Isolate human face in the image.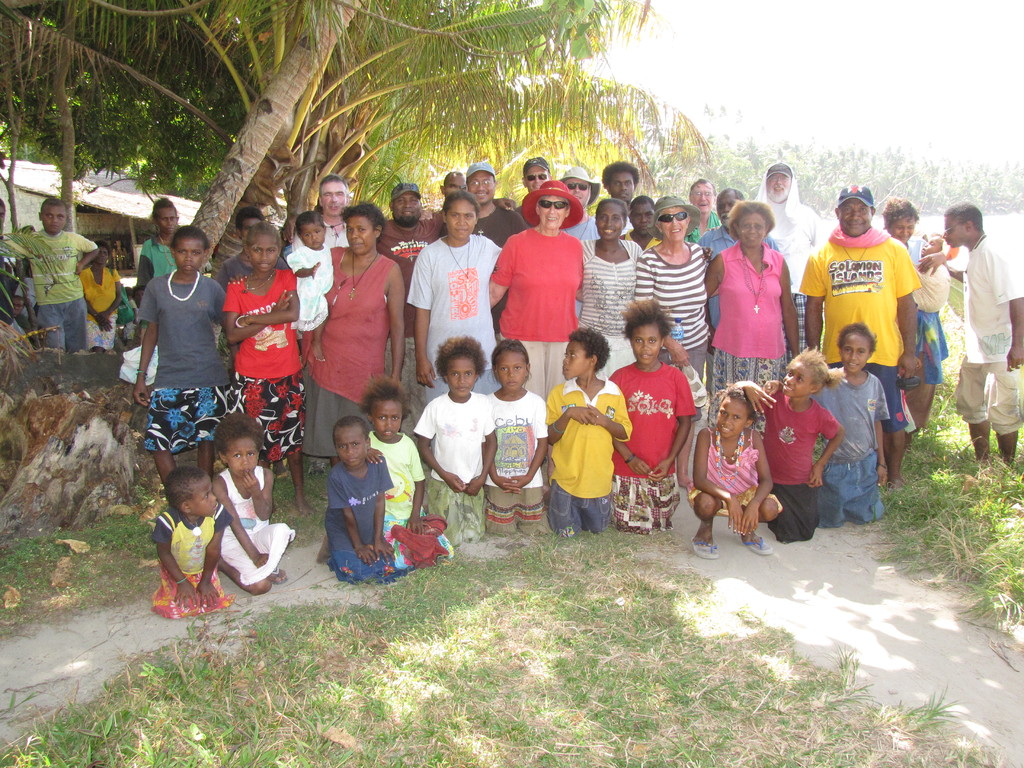
Isolated region: box(771, 172, 787, 198).
